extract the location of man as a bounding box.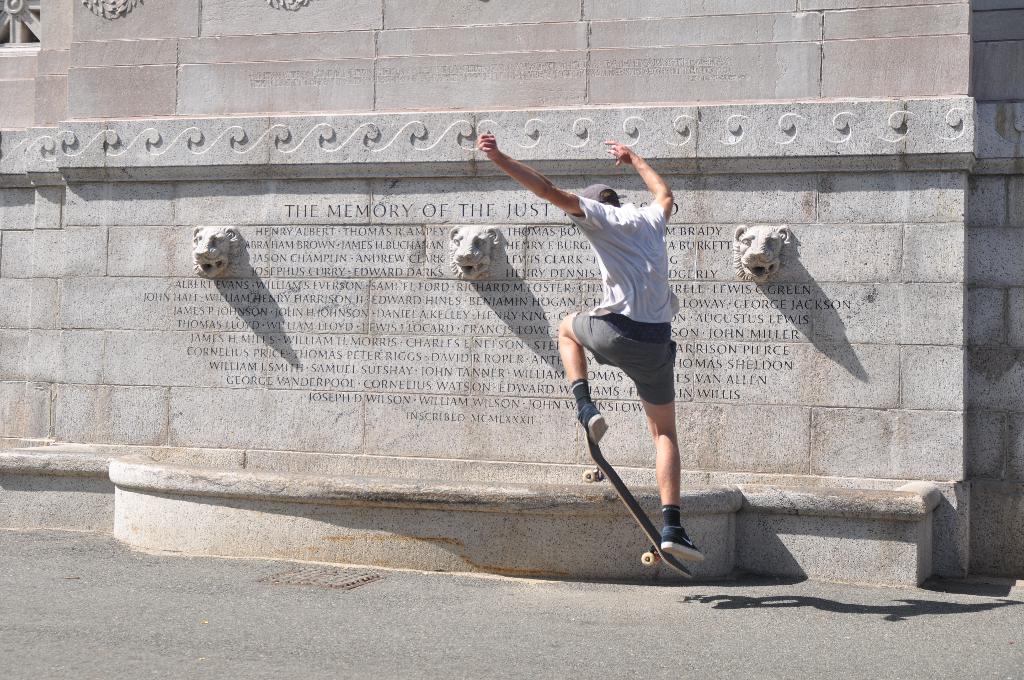
x1=492 y1=122 x2=712 y2=572.
